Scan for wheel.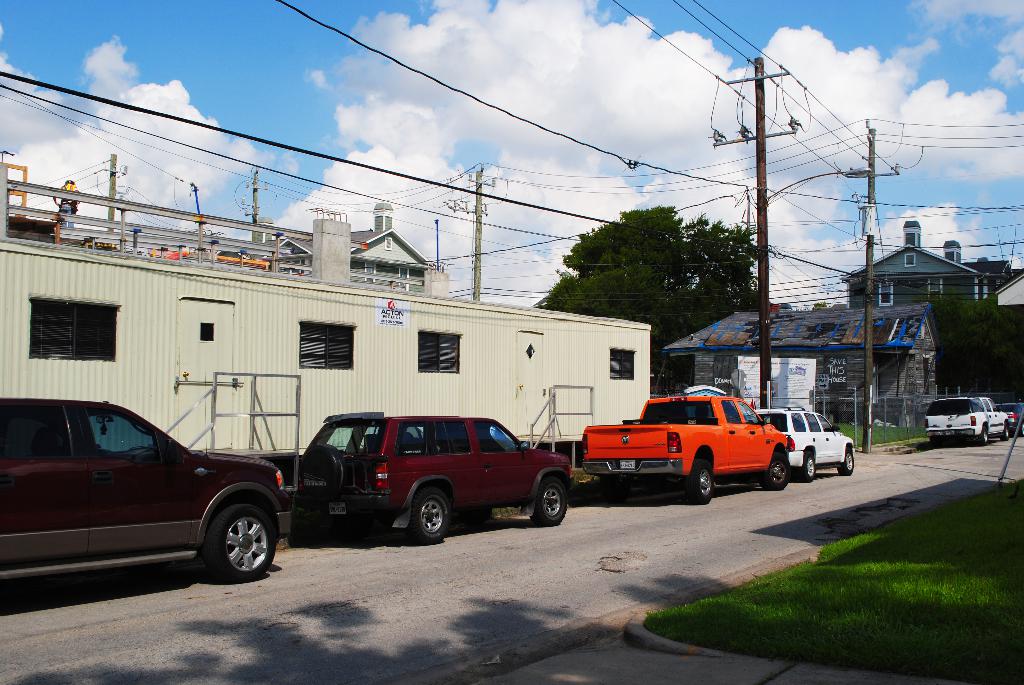
Scan result: 409 483 450 544.
